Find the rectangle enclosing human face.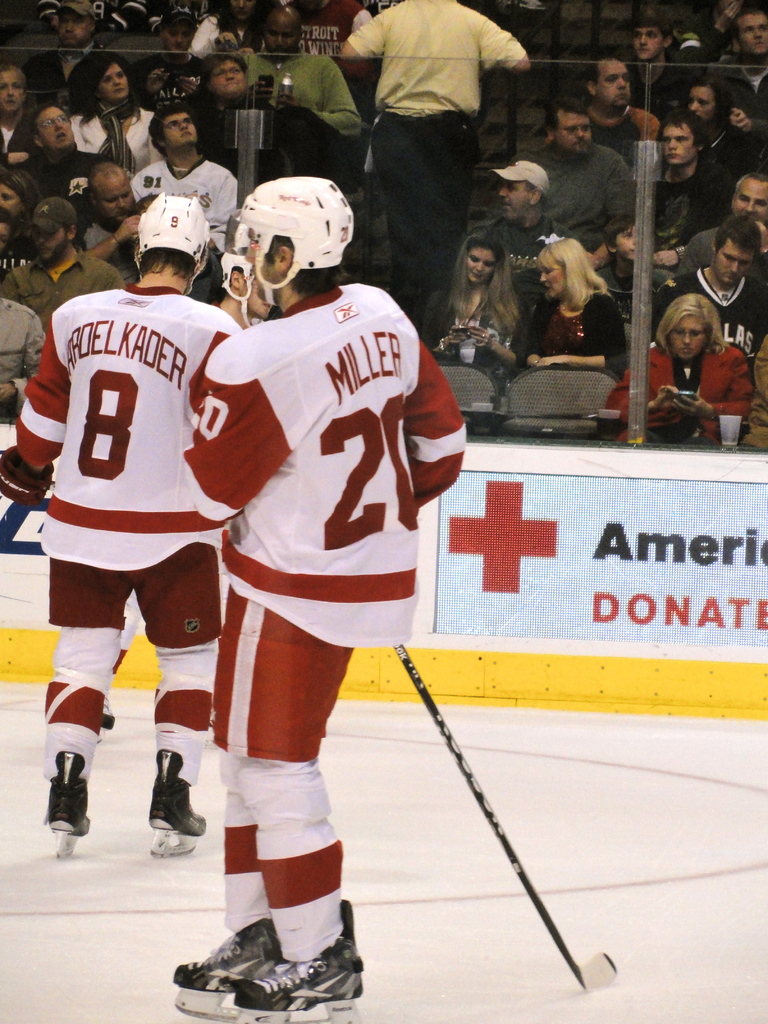
[x1=102, y1=182, x2=131, y2=221].
